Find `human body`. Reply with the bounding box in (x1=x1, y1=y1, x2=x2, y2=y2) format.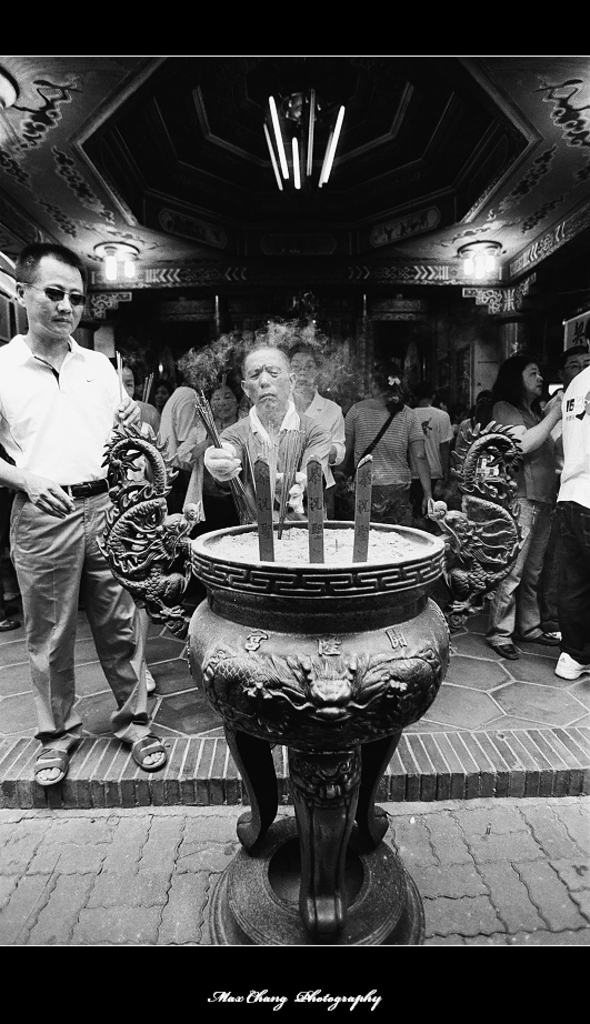
(x1=549, y1=354, x2=589, y2=685).
